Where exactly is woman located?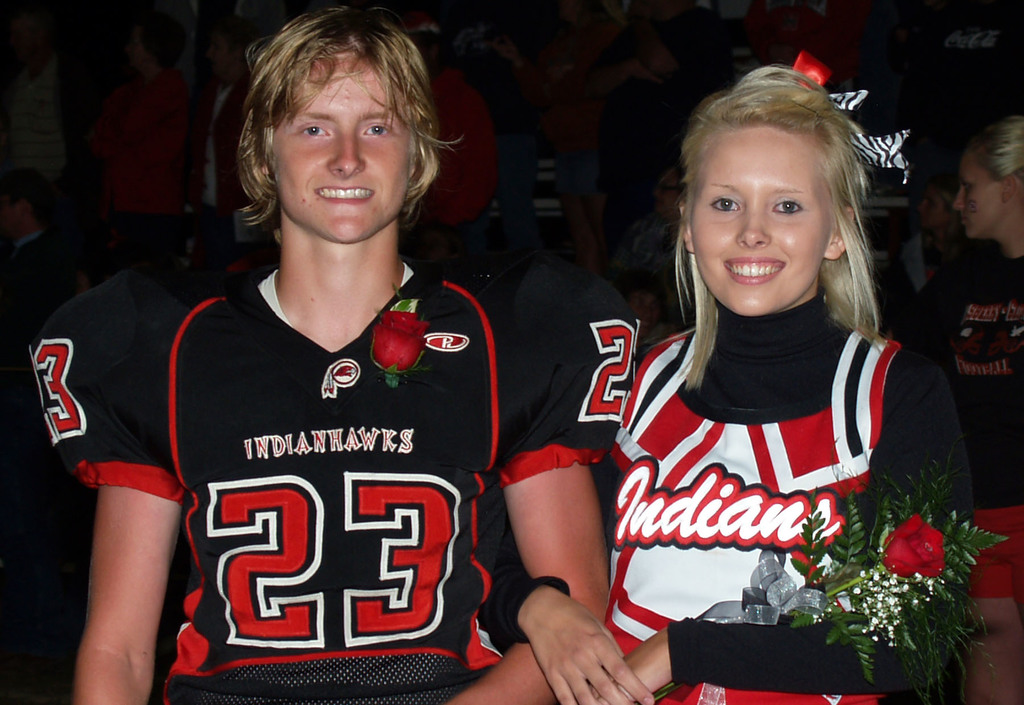
Its bounding box is box=[584, 58, 968, 684].
